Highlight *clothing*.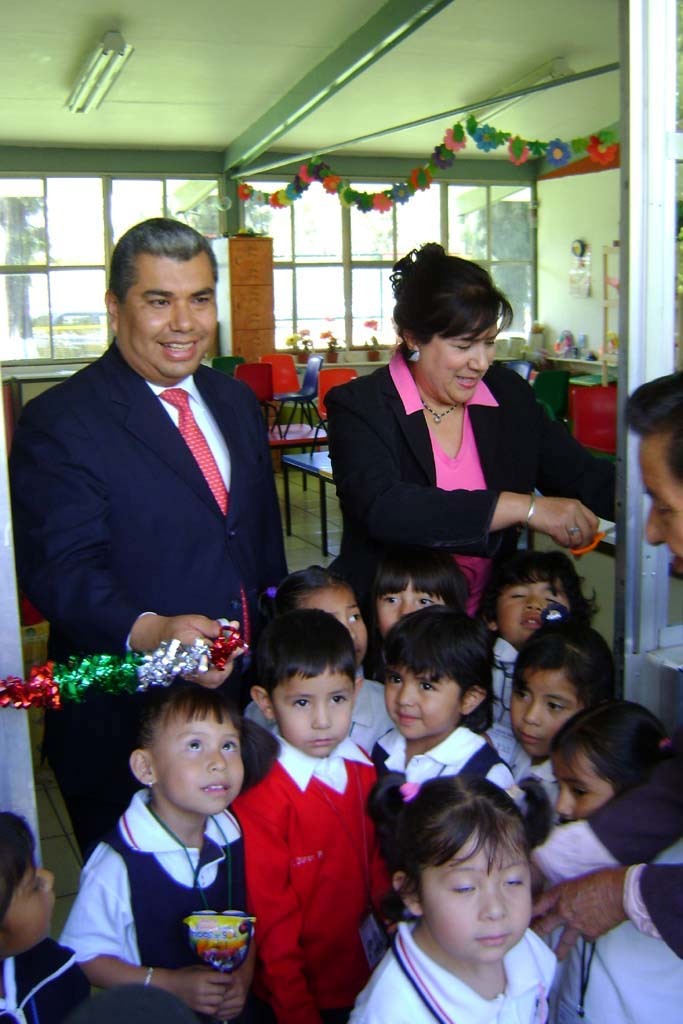
Highlighted region: 250 699 384 1019.
